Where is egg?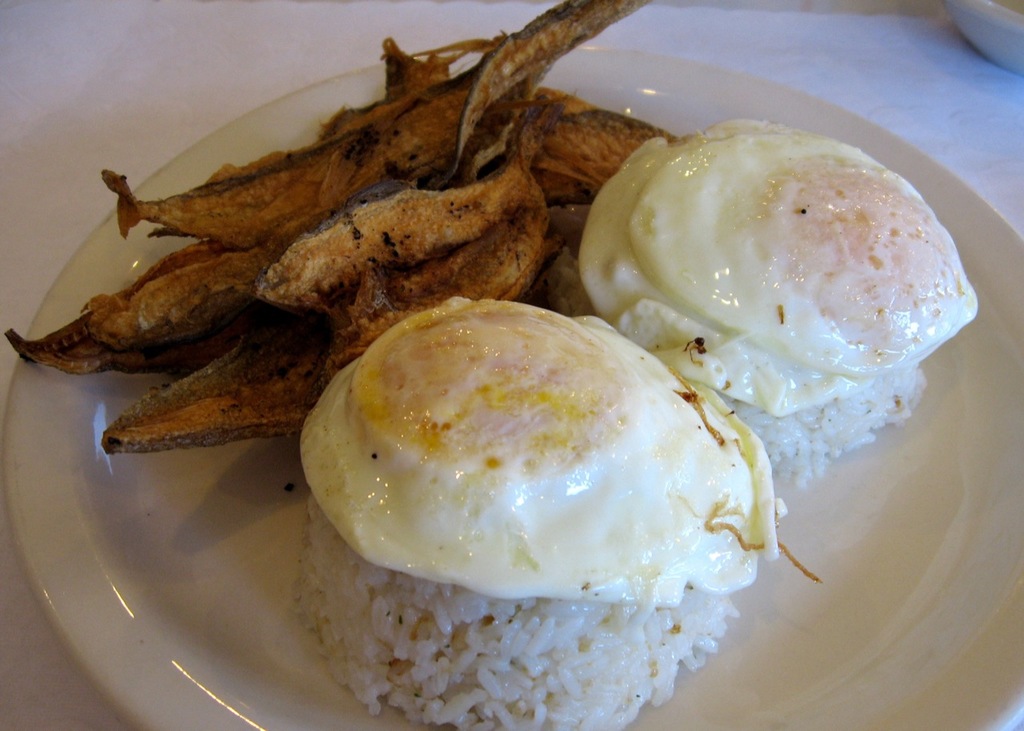
<bbox>579, 118, 983, 418</bbox>.
